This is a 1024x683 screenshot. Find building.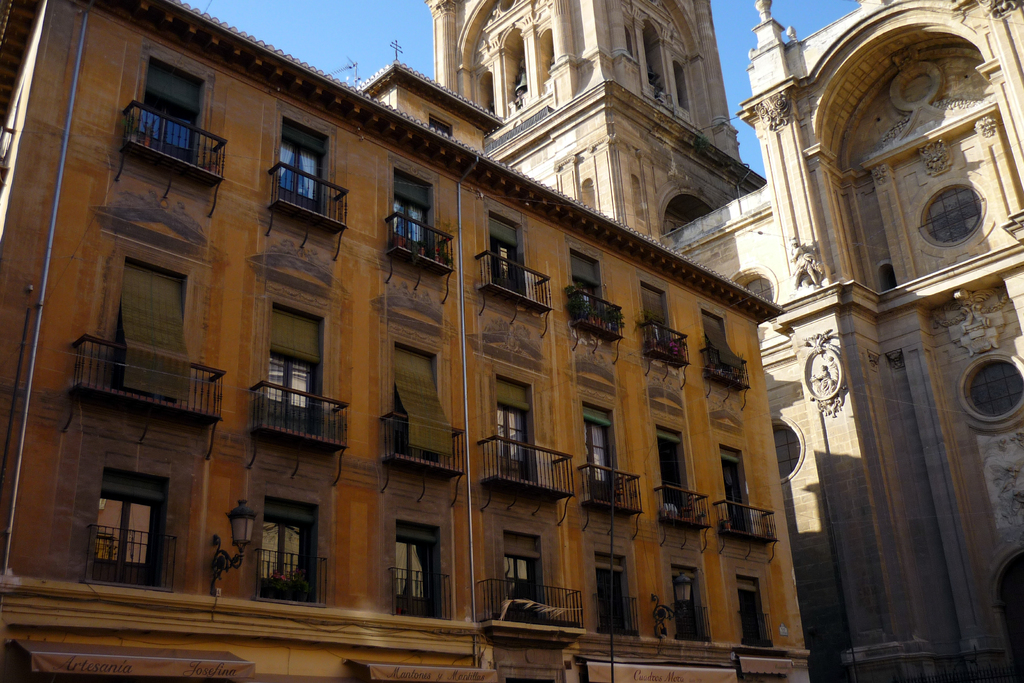
Bounding box: (0, 0, 814, 682).
